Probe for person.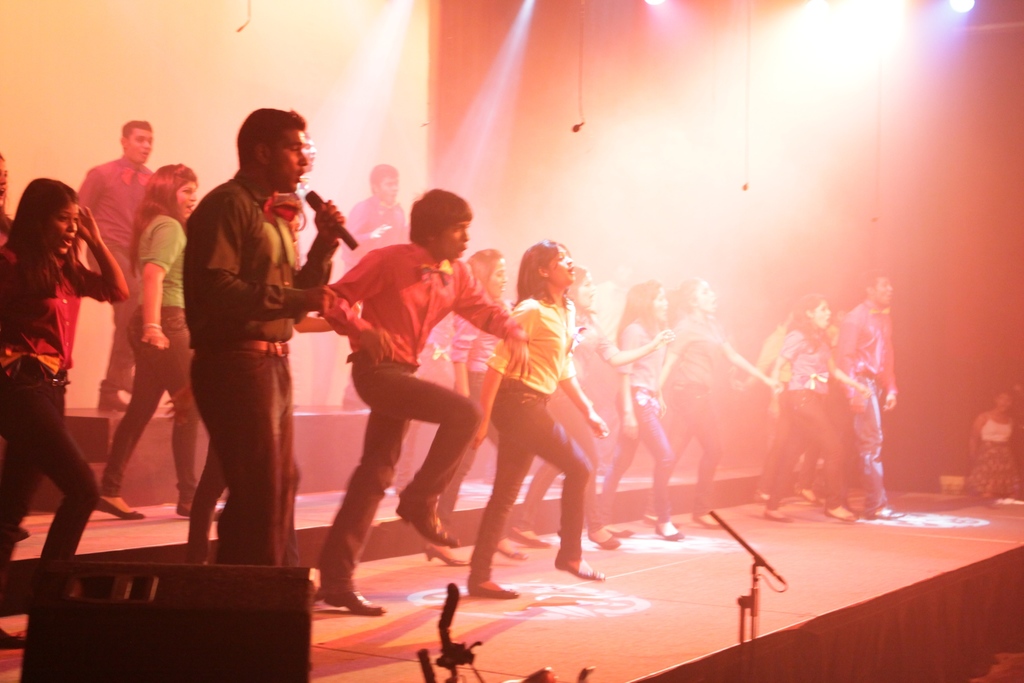
Probe result: (95, 170, 218, 525).
